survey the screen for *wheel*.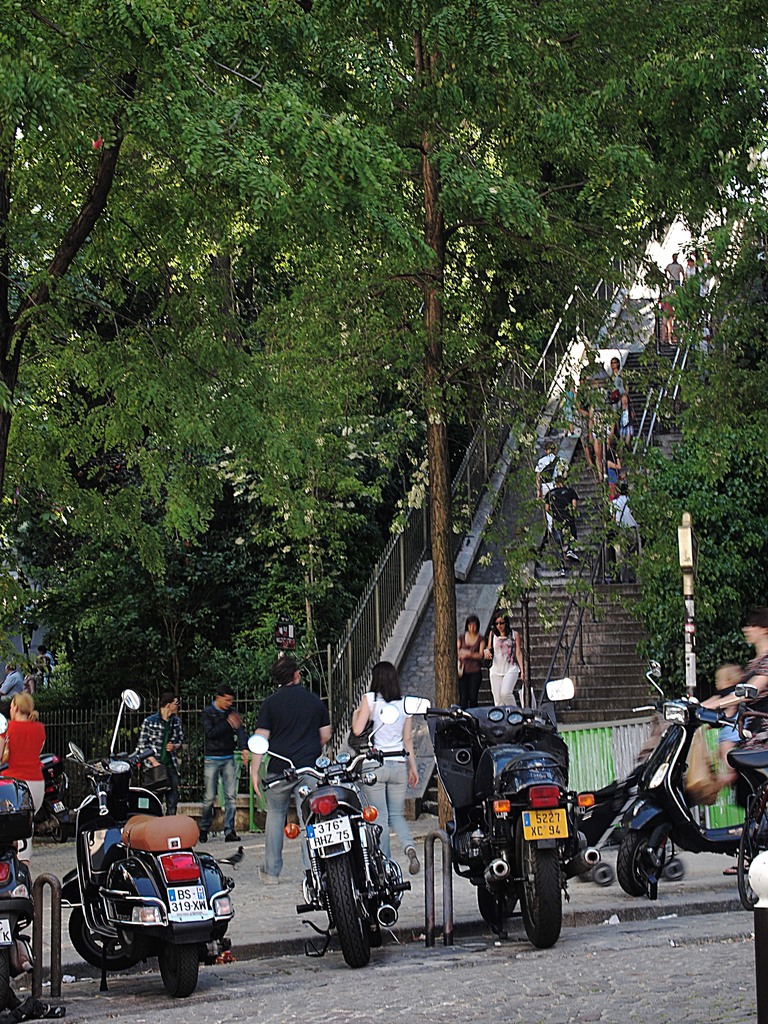
Survey found: [left=42, top=811, right=67, bottom=840].
